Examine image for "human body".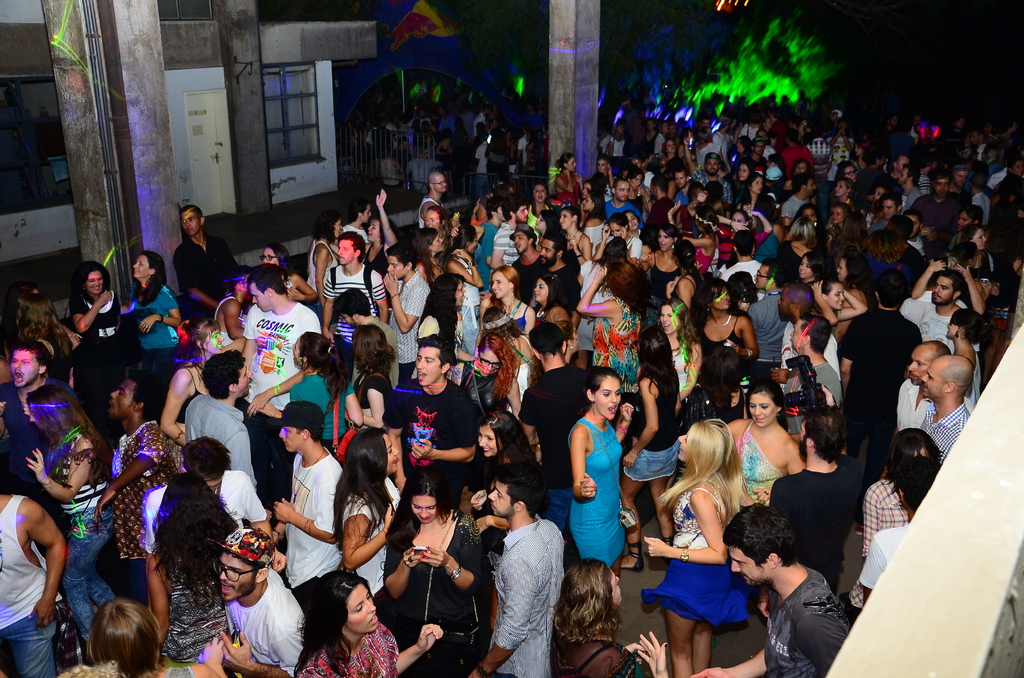
Examination result: BBox(897, 338, 945, 428).
